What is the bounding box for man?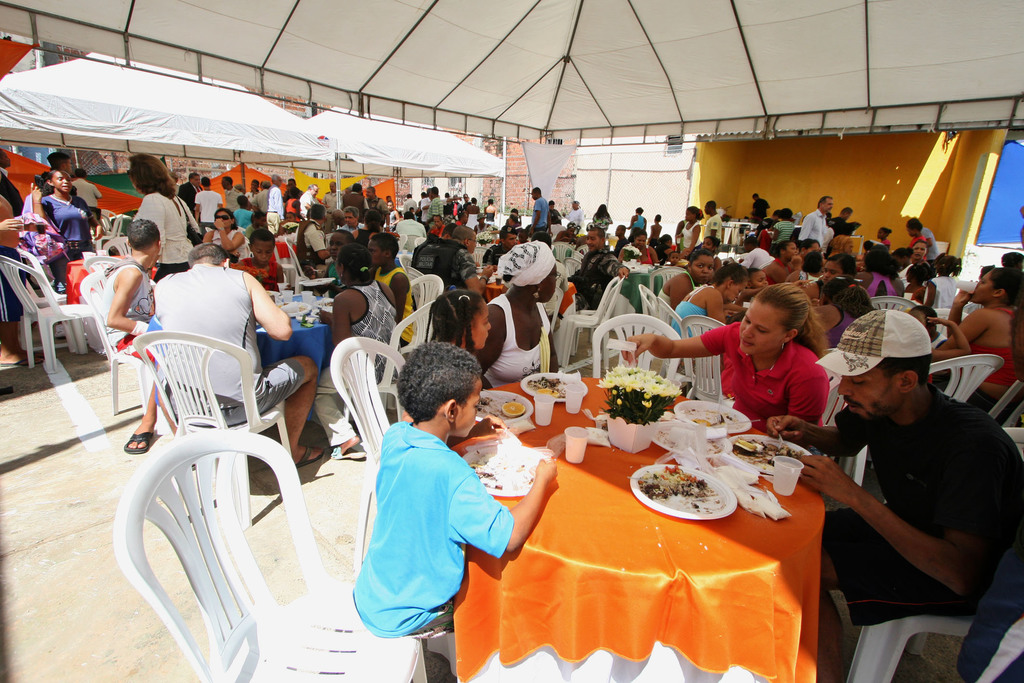
180, 172, 202, 220.
